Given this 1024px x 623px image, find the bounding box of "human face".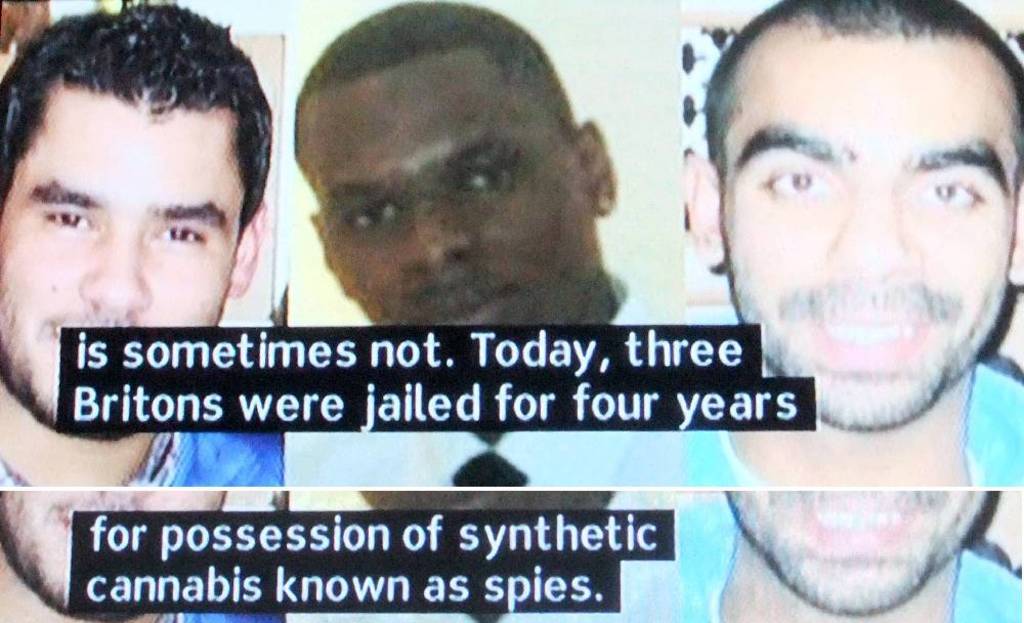
Rect(0, 0, 278, 439).
